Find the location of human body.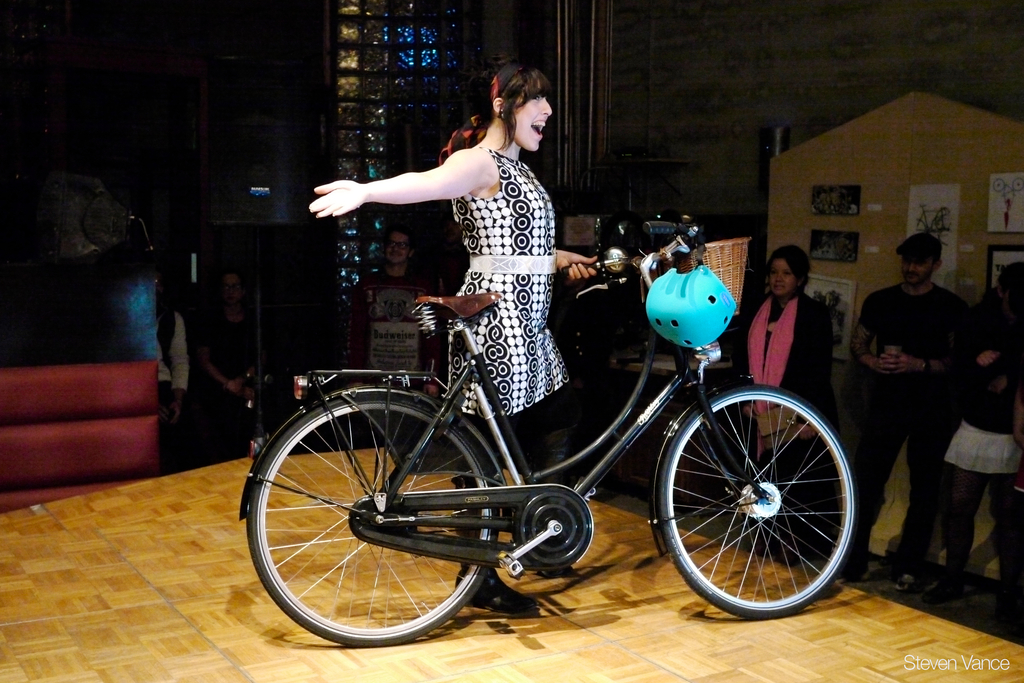
Location: box(347, 219, 445, 445).
